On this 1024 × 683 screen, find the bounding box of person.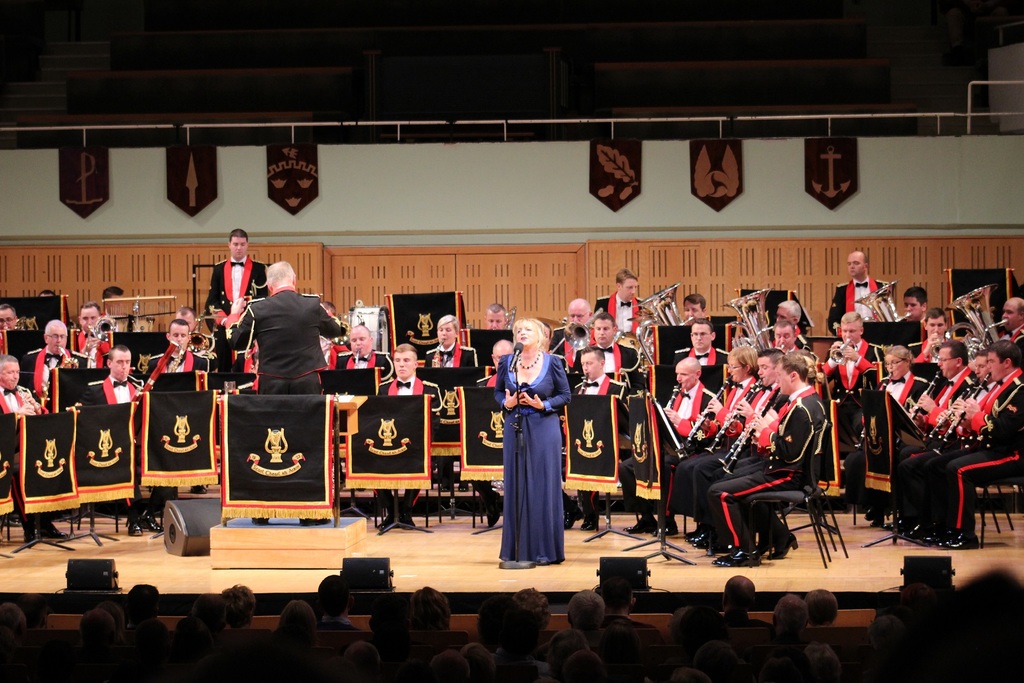
Bounding box: {"left": 673, "top": 350, "right": 758, "bottom": 539}.
